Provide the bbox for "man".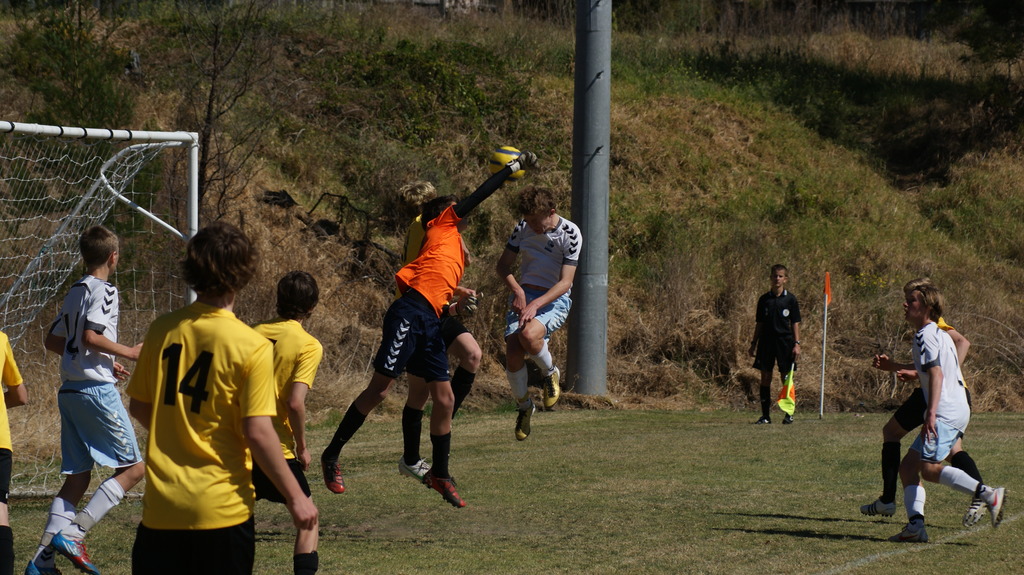
[x1=22, y1=229, x2=141, y2=574].
